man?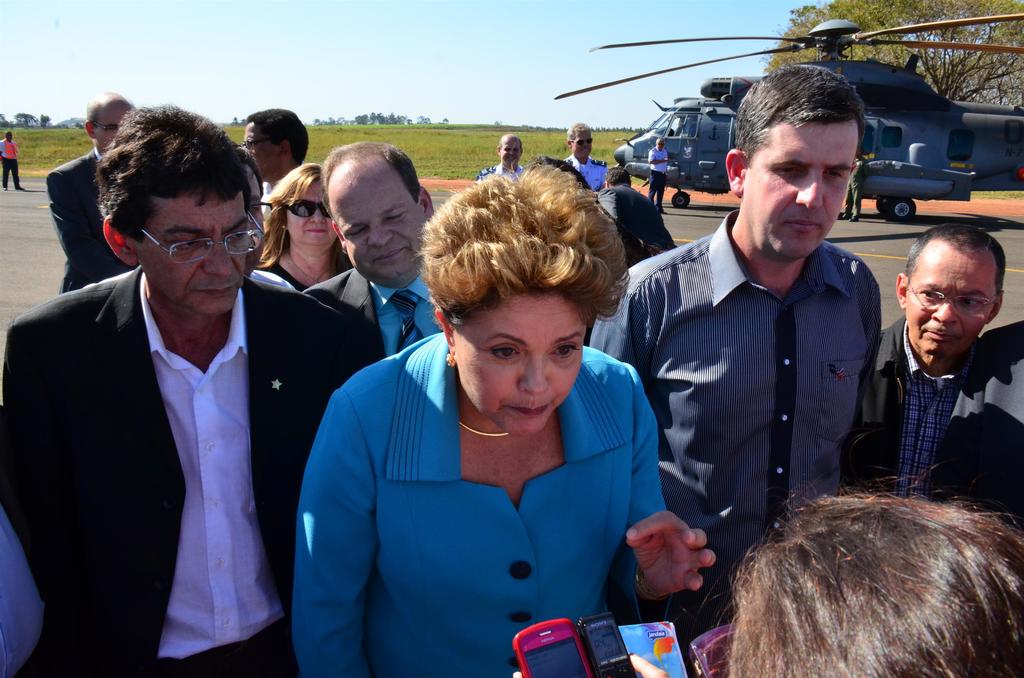
<region>845, 223, 1023, 538</region>
